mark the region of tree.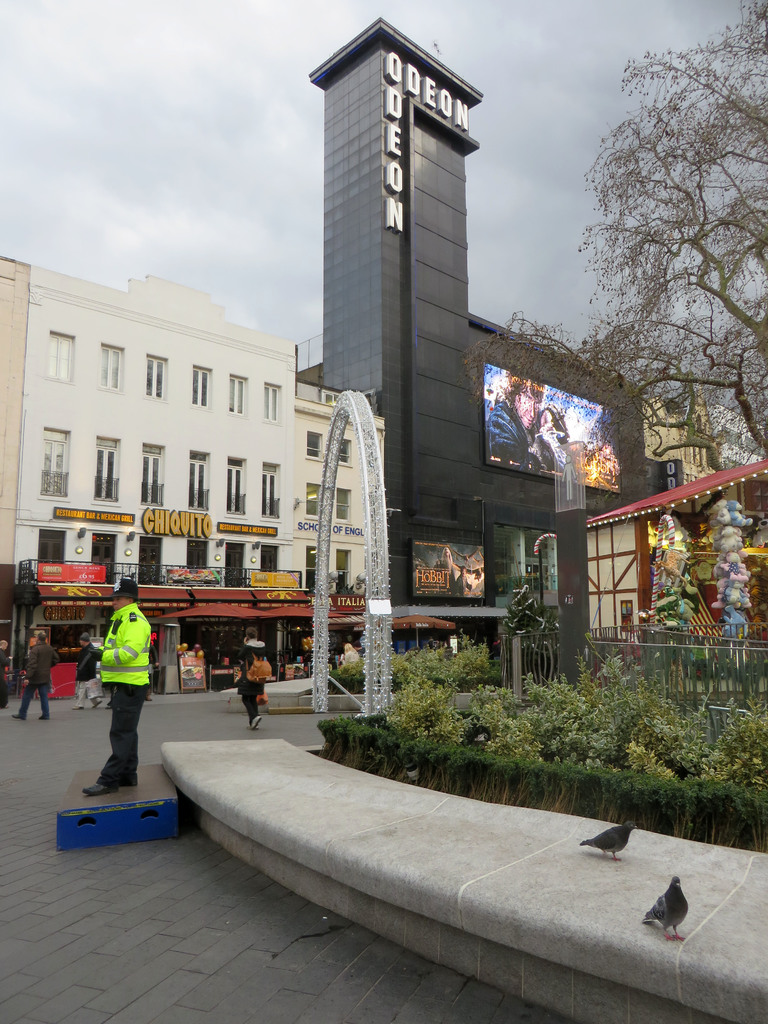
Region: [495, 0, 767, 455].
